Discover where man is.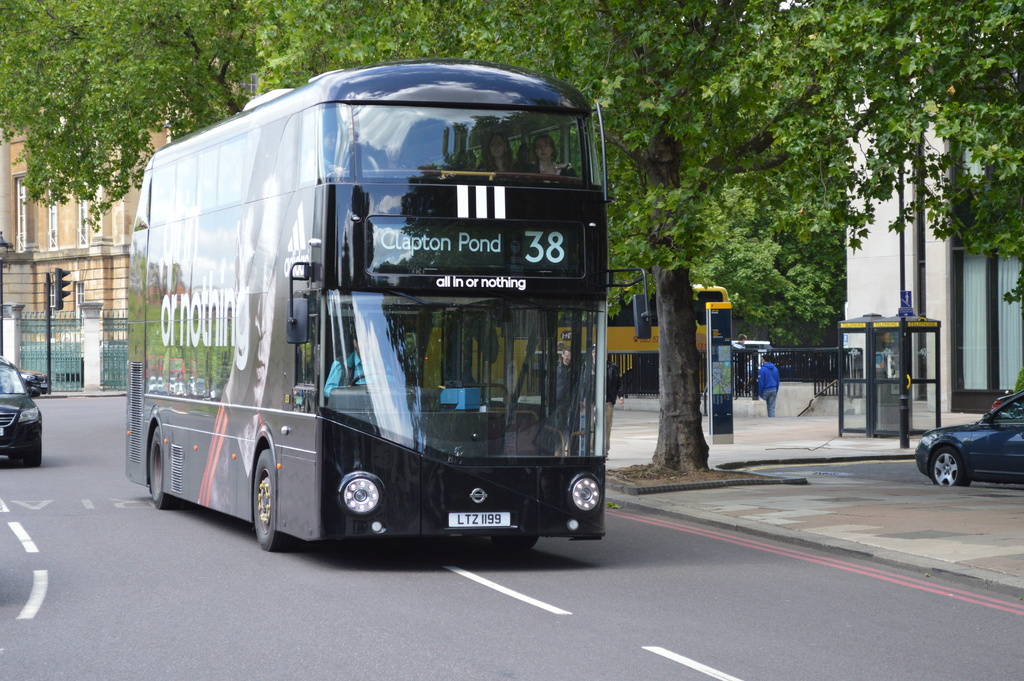
Discovered at x1=200 y1=121 x2=292 y2=521.
